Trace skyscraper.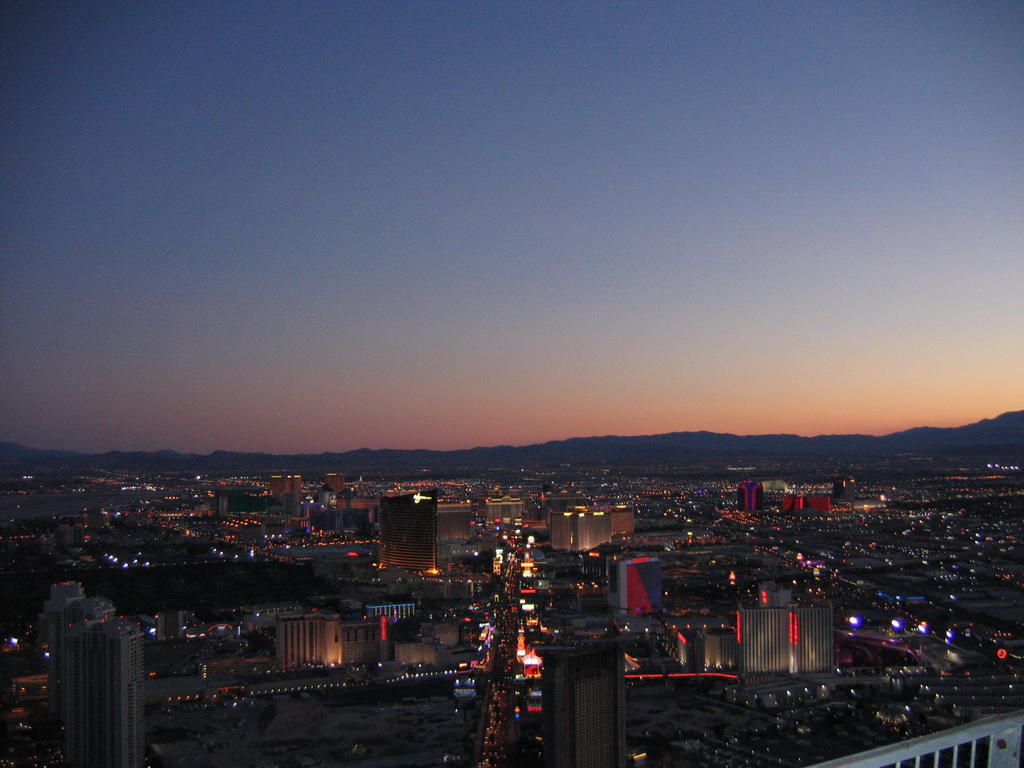
Traced to detection(379, 495, 439, 581).
